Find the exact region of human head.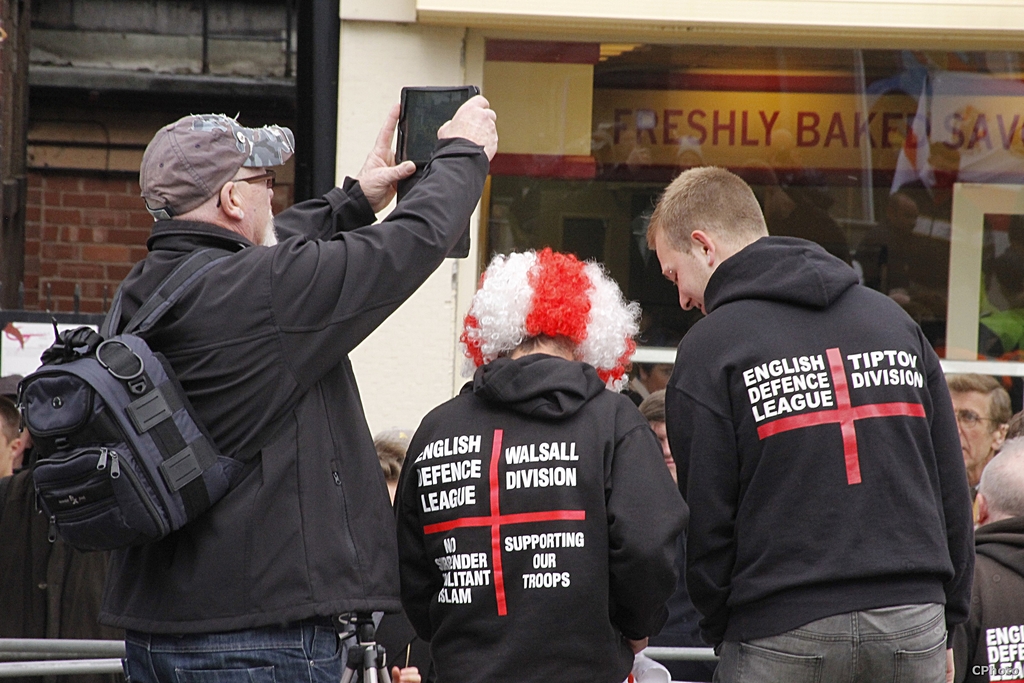
Exact region: locate(141, 115, 296, 247).
